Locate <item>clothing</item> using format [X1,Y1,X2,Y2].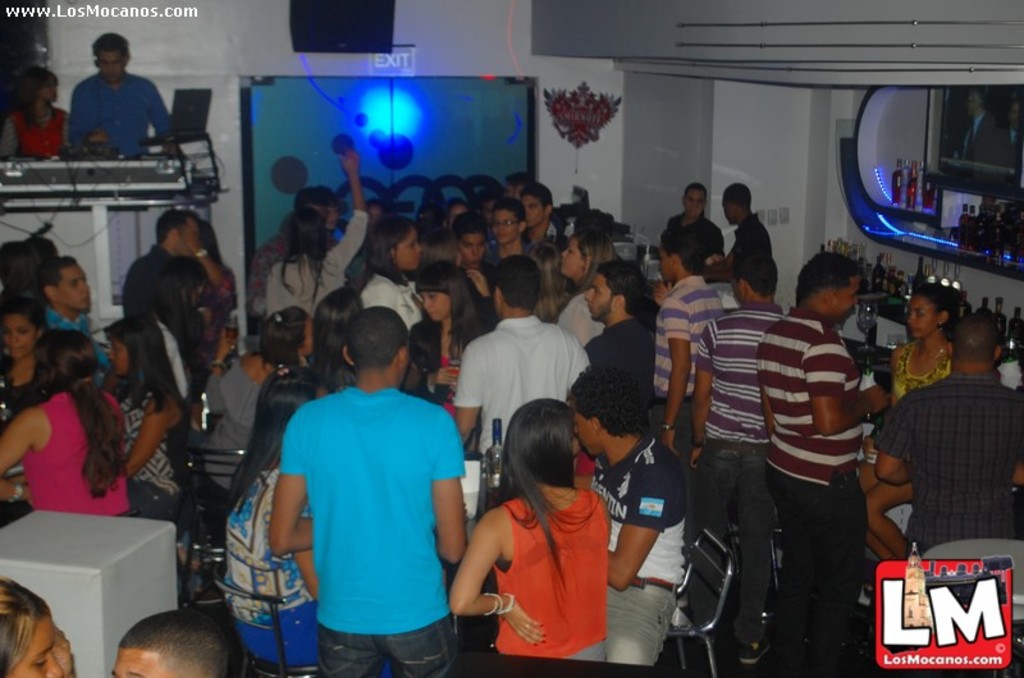
[64,75,179,156].
